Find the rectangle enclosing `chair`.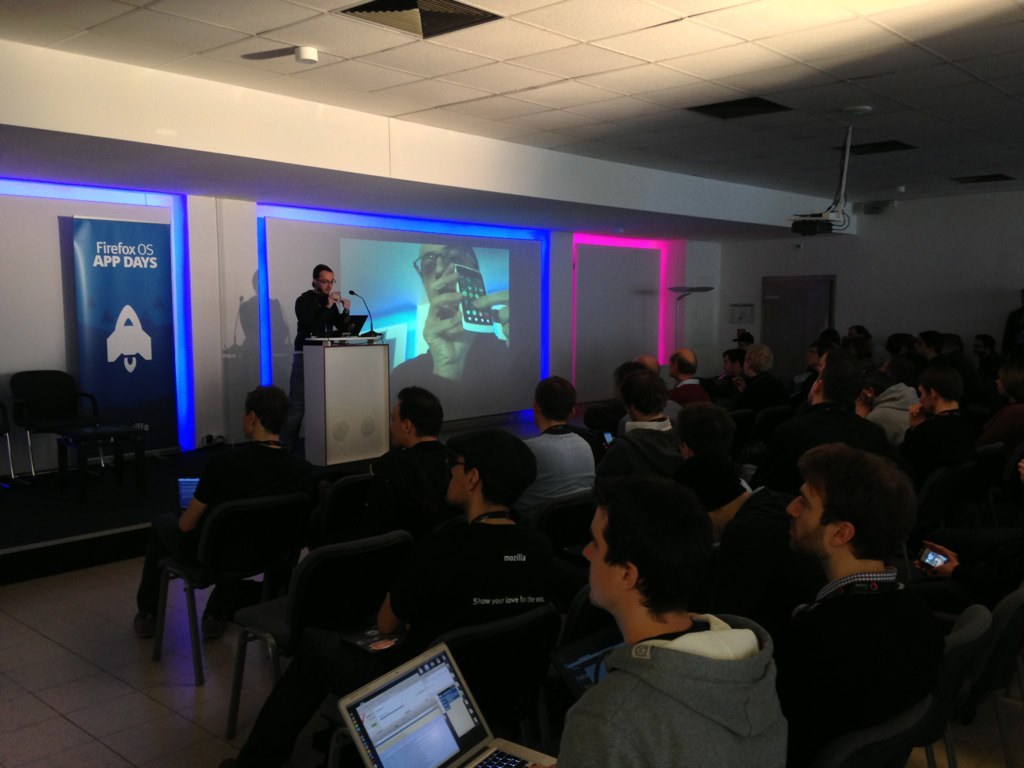
box=[773, 604, 999, 767].
